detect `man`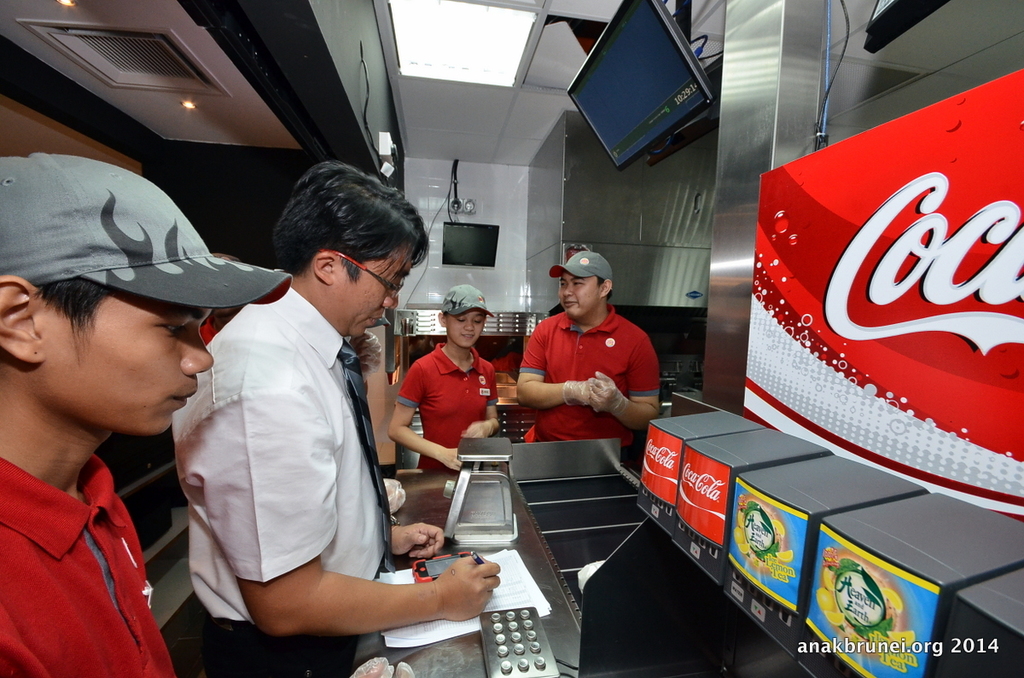
[left=514, top=248, right=657, bottom=466]
